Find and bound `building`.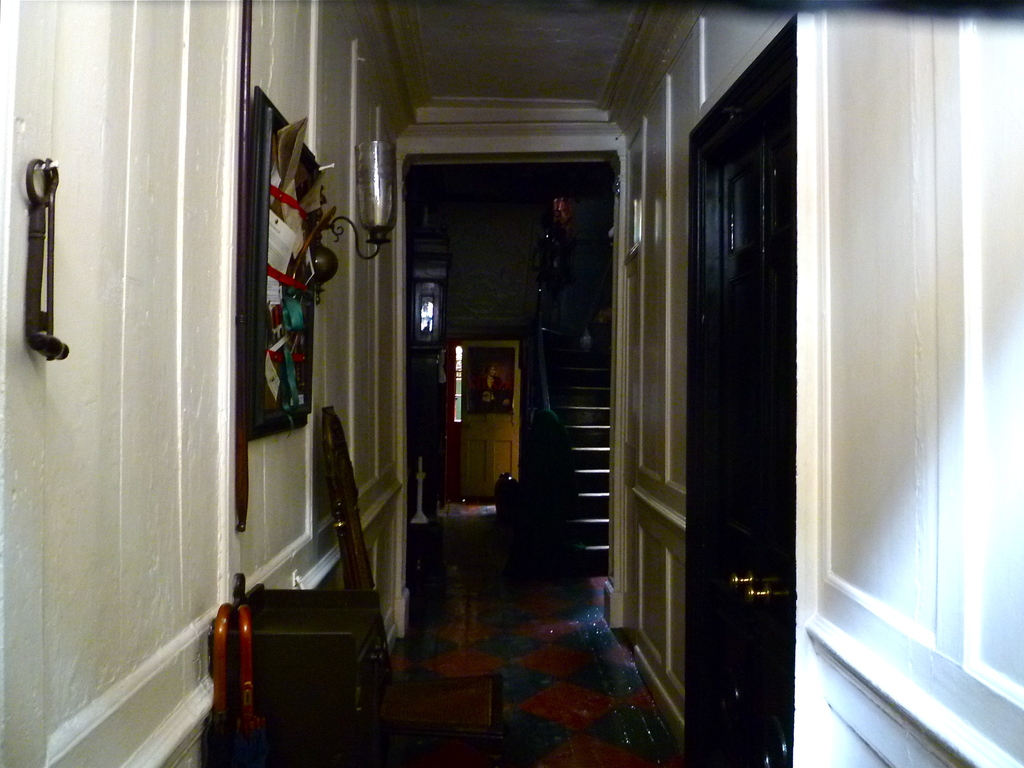
Bound: {"left": 0, "top": 2, "right": 1023, "bottom": 767}.
